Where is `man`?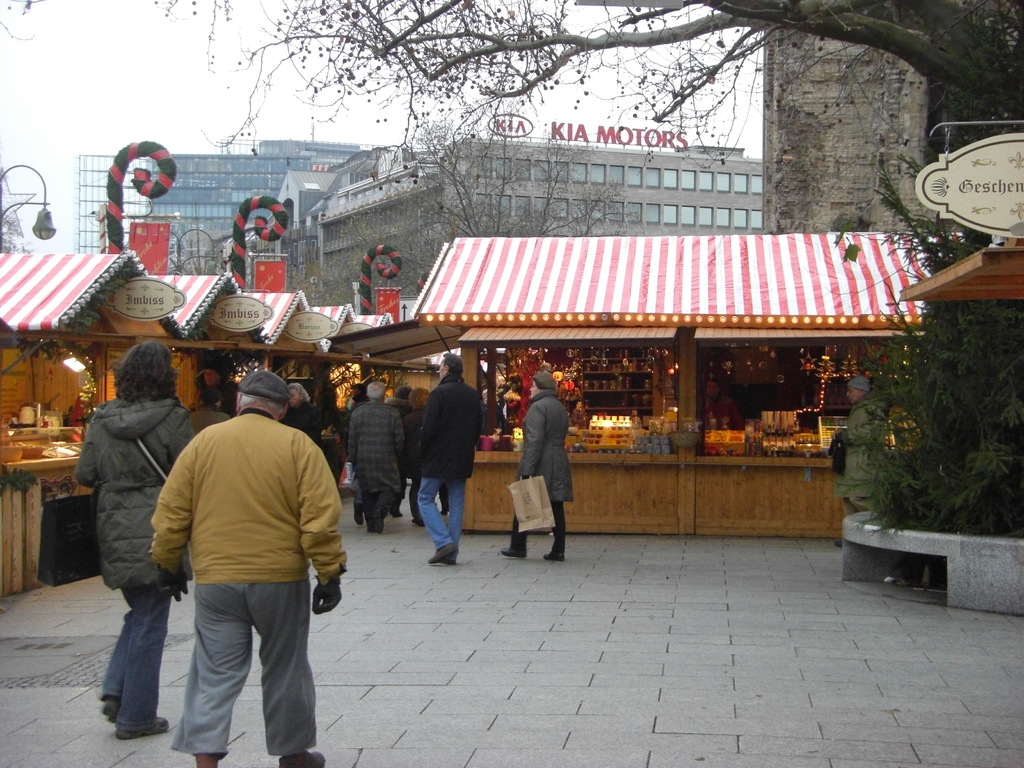
bbox=[499, 367, 576, 561].
